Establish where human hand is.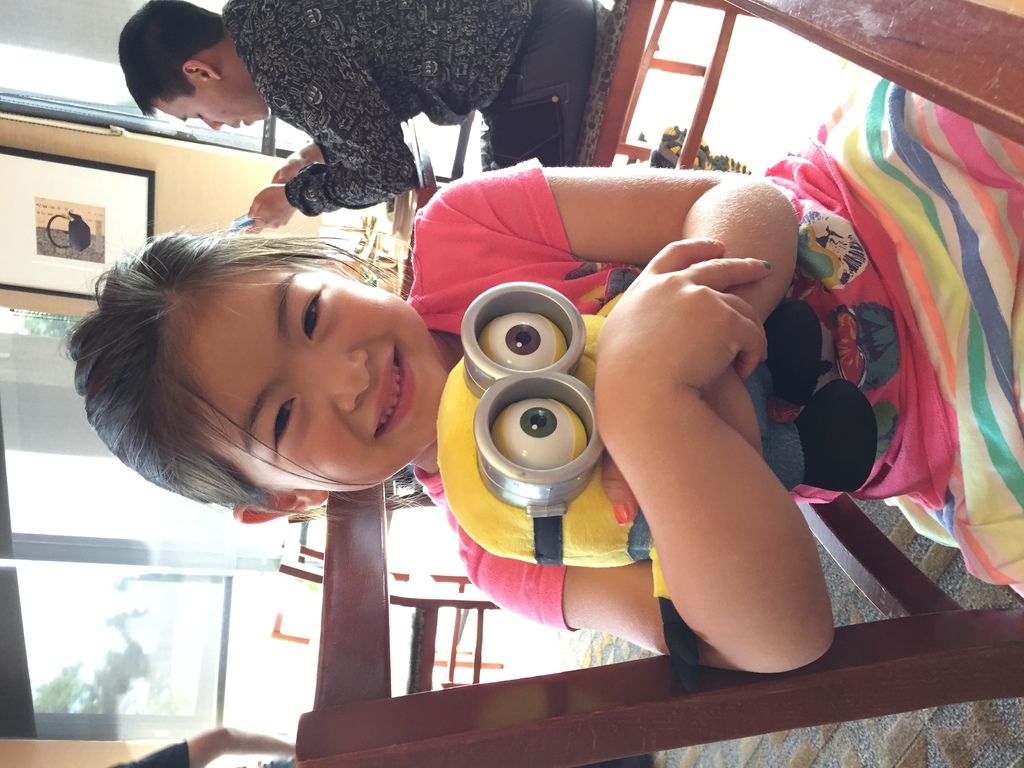
Established at {"x1": 269, "y1": 154, "x2": 311, "y2": 184}.
